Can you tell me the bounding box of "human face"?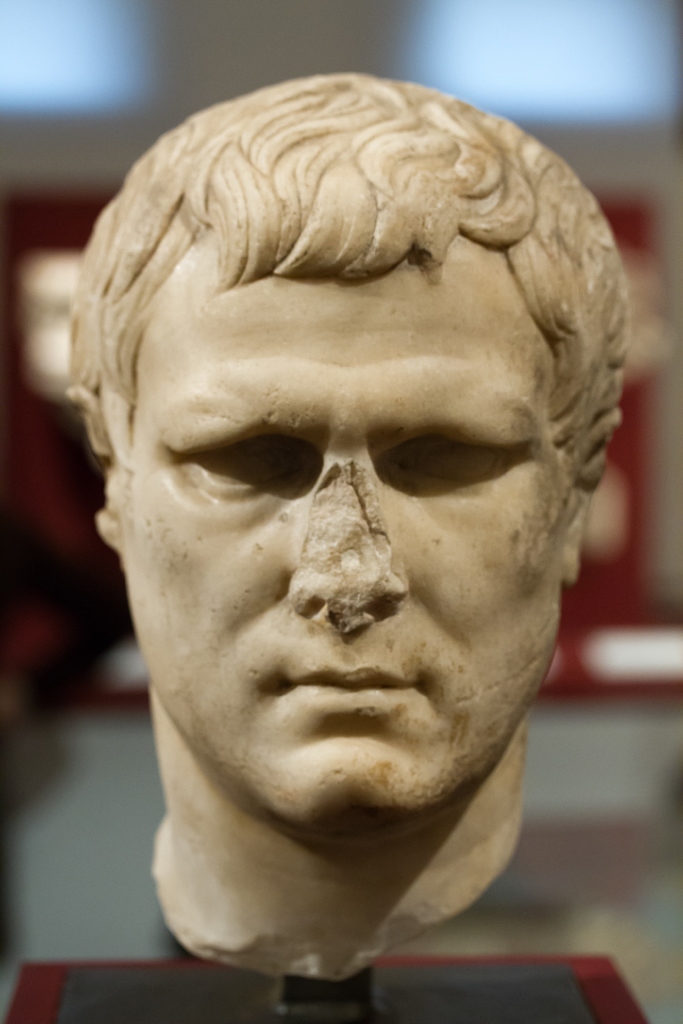
BBox(112, 225, 562, 824).
